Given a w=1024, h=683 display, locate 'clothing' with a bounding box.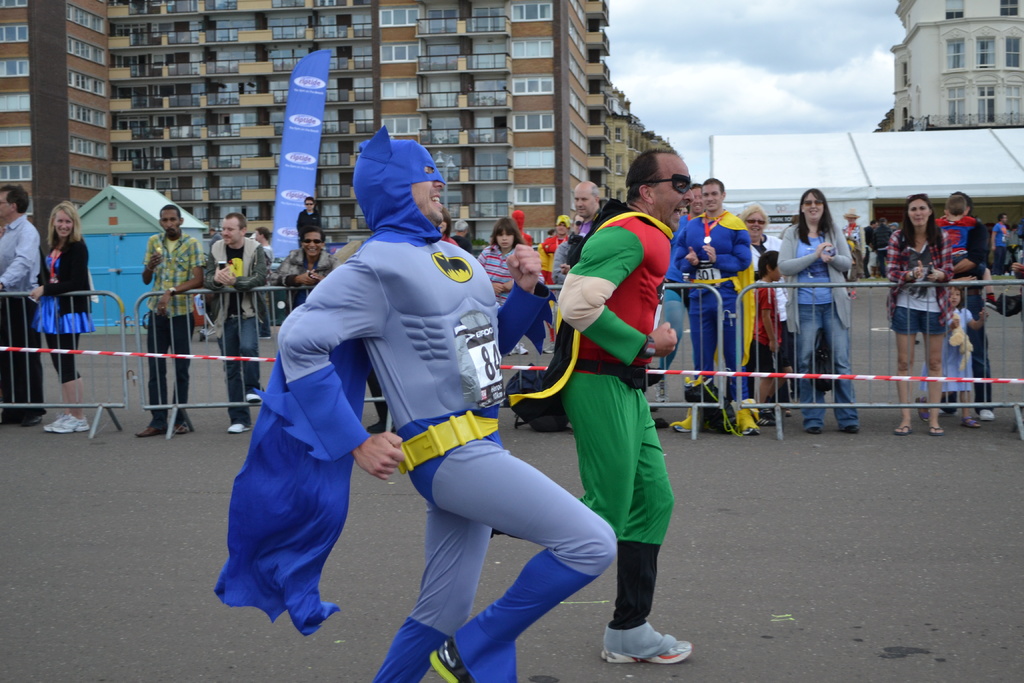
Located: l=266, t=247, r=340, b=310.
